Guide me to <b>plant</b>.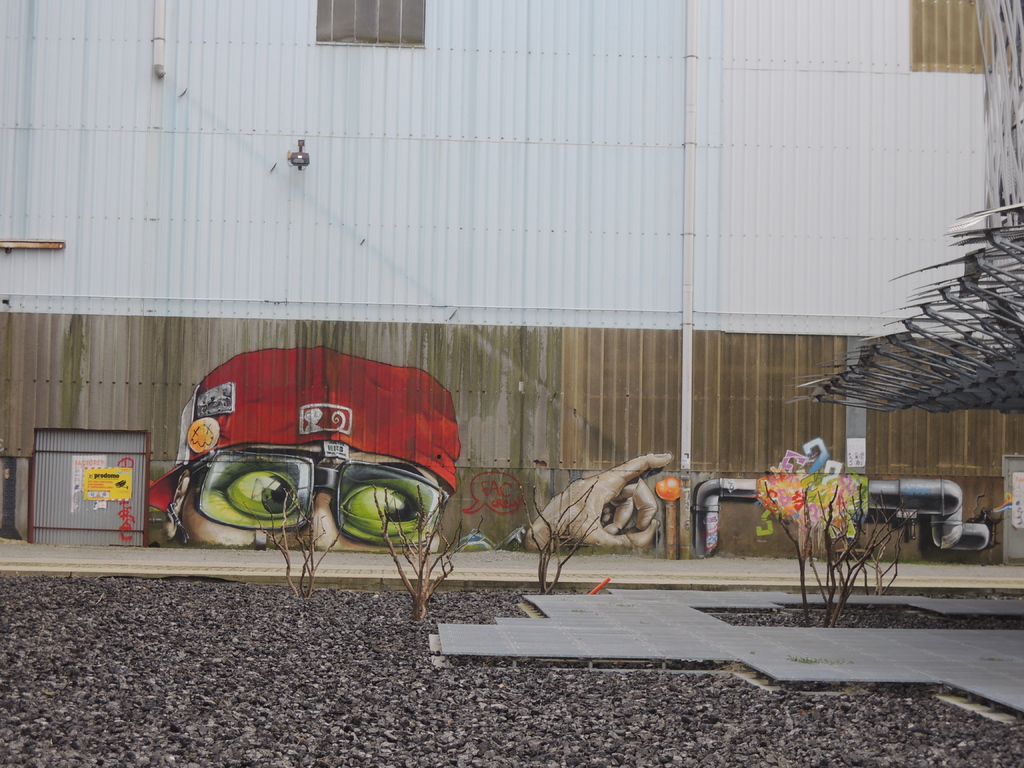
Guidance: <region>788, 648, 845, 666</region>.
